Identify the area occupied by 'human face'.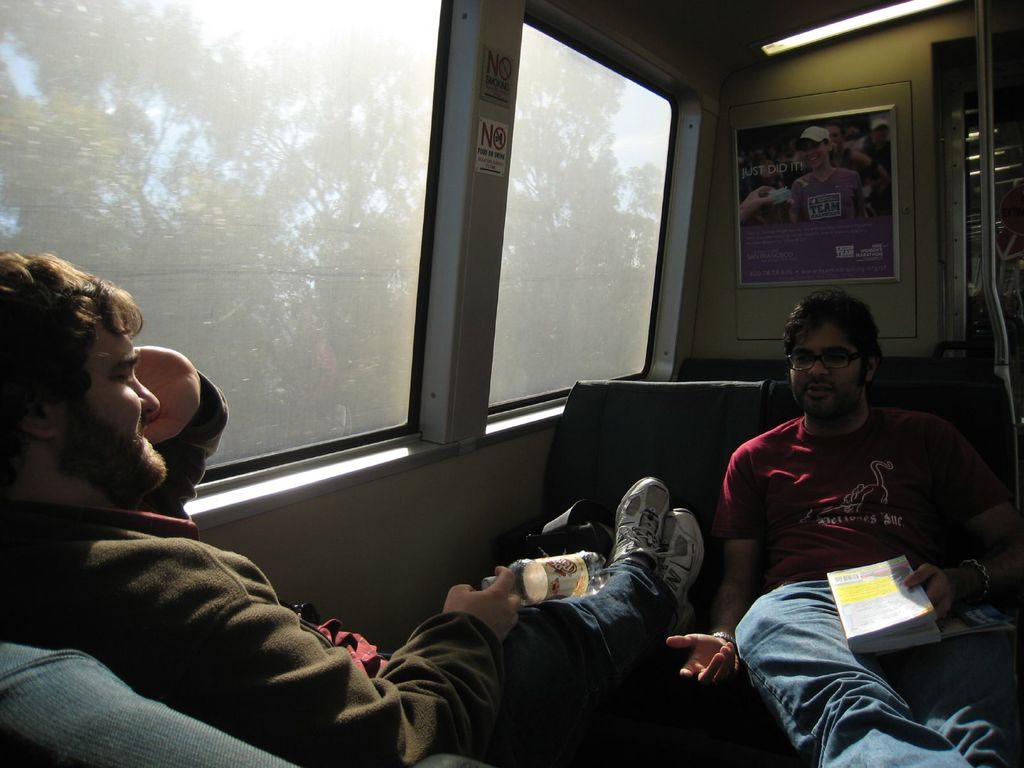
Area: bbox=(51, 315, 165, 493).
